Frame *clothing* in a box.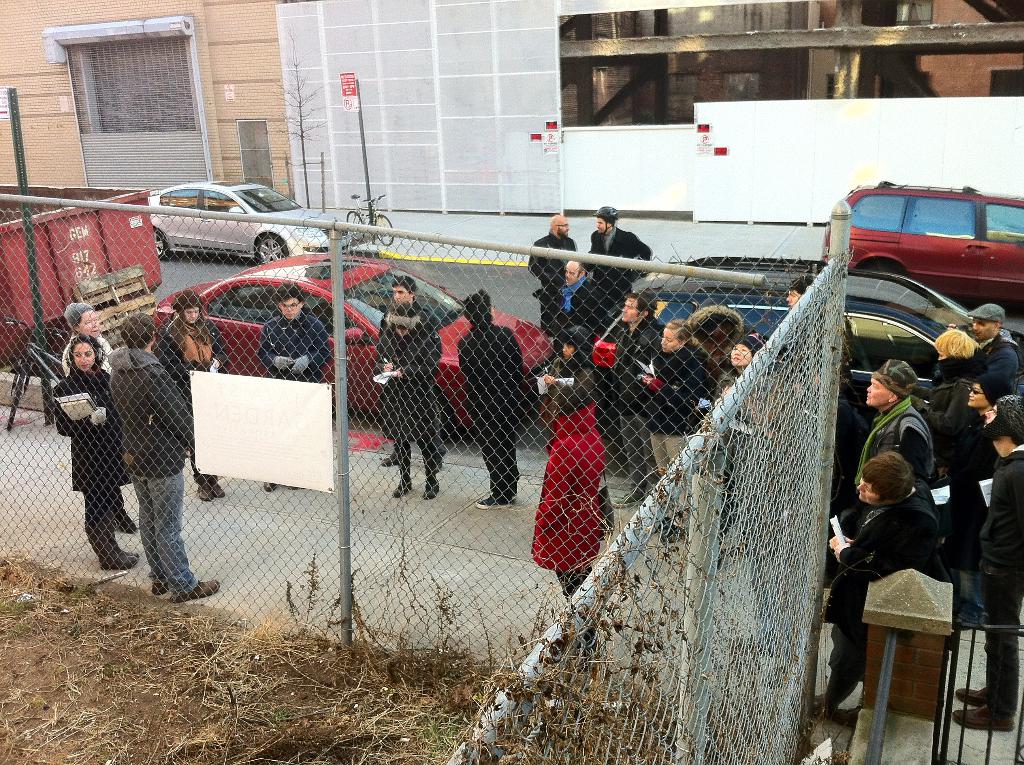
x1=253, y1=303, x2=343, y2=385.
